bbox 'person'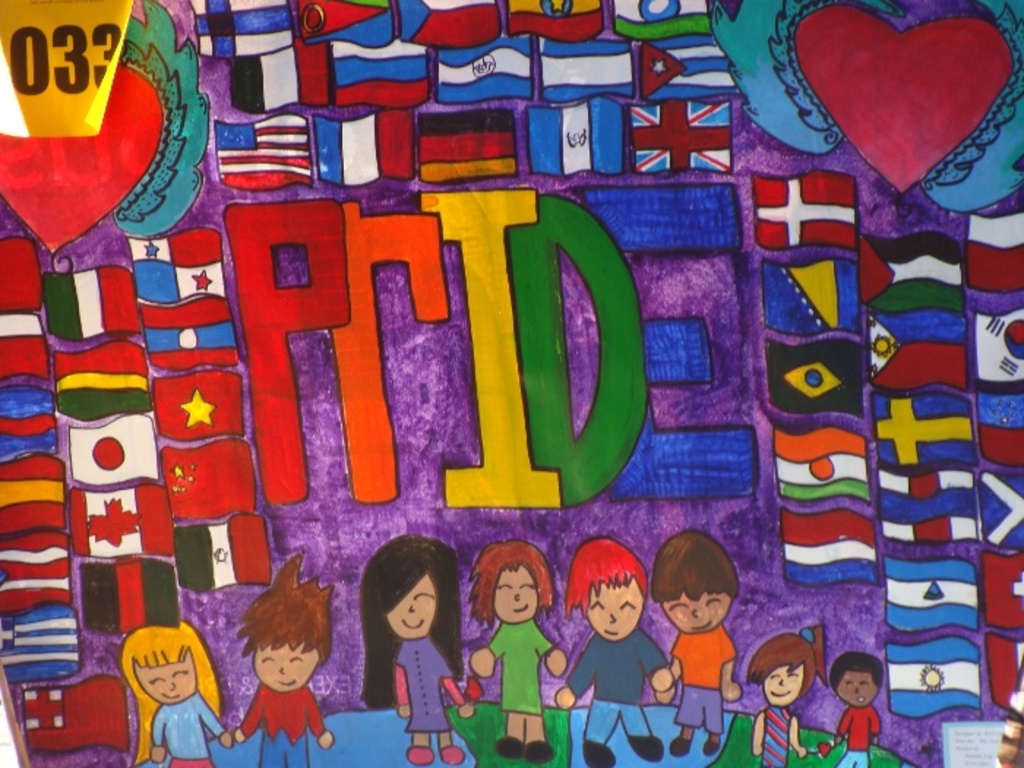
452, 531, 563, 762
